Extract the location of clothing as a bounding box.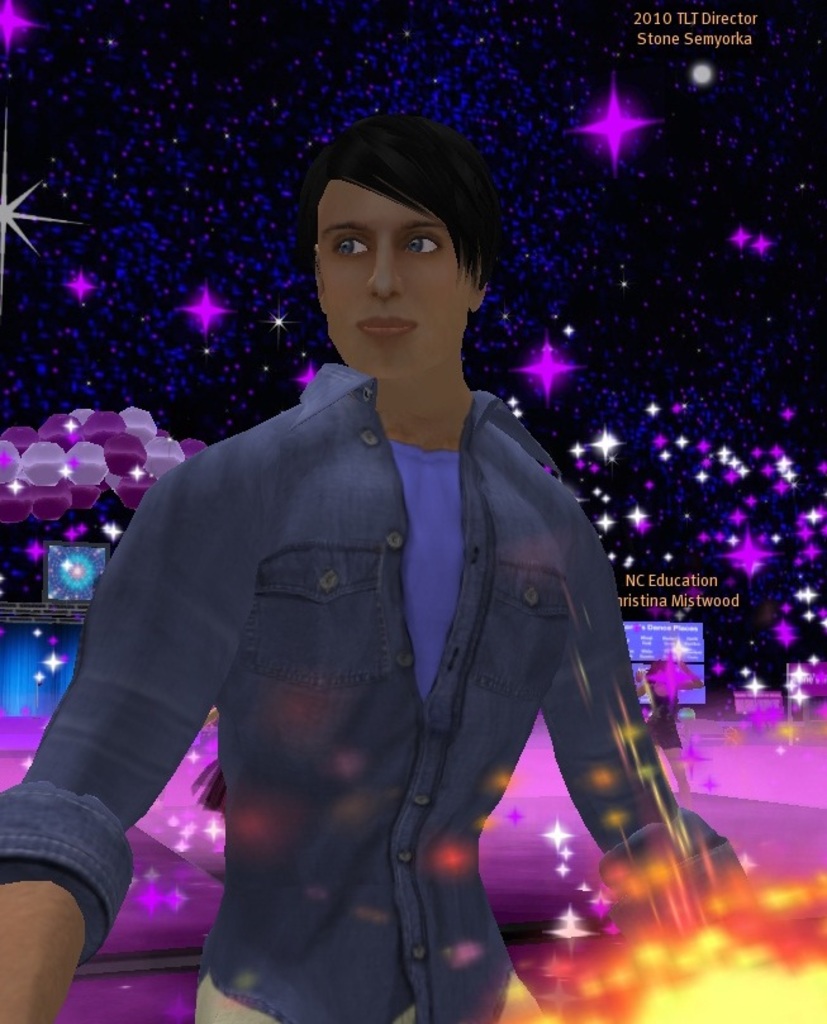
0,366,745,1023.
